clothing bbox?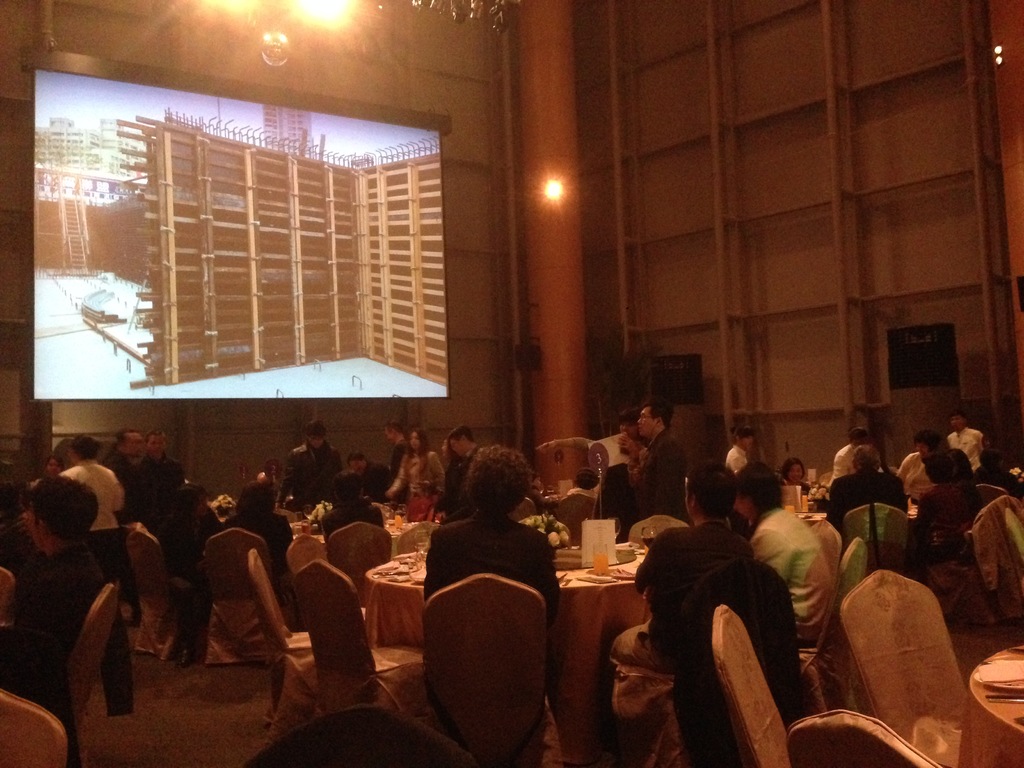
l=839, t=467, r=906, b=513
